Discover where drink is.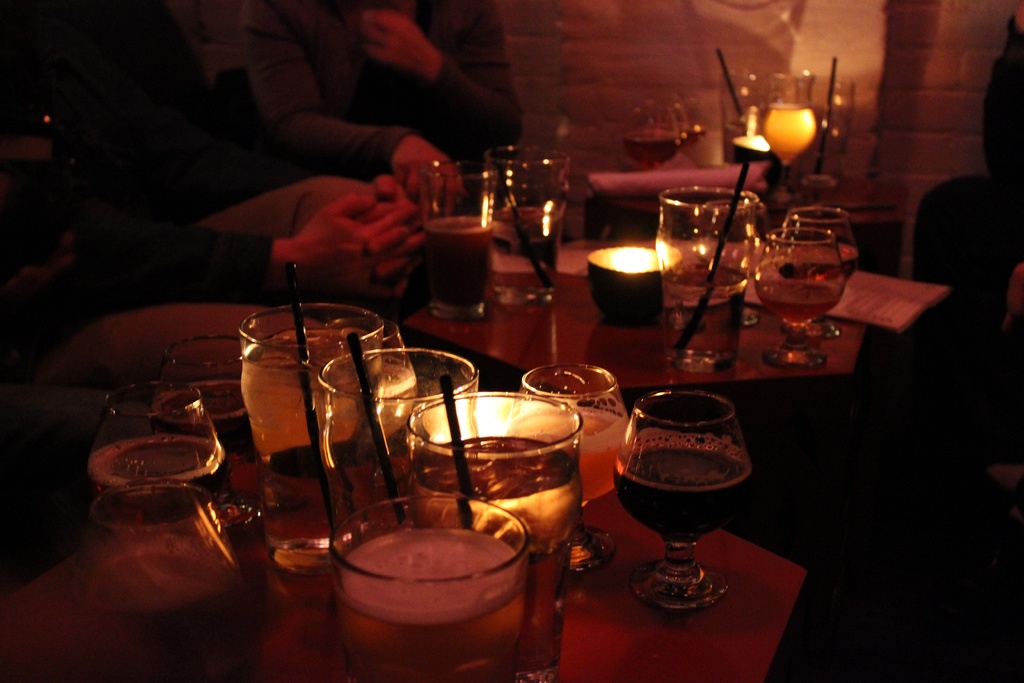
Discovered at x1=673, y1=129, x2=694, y2=146.
